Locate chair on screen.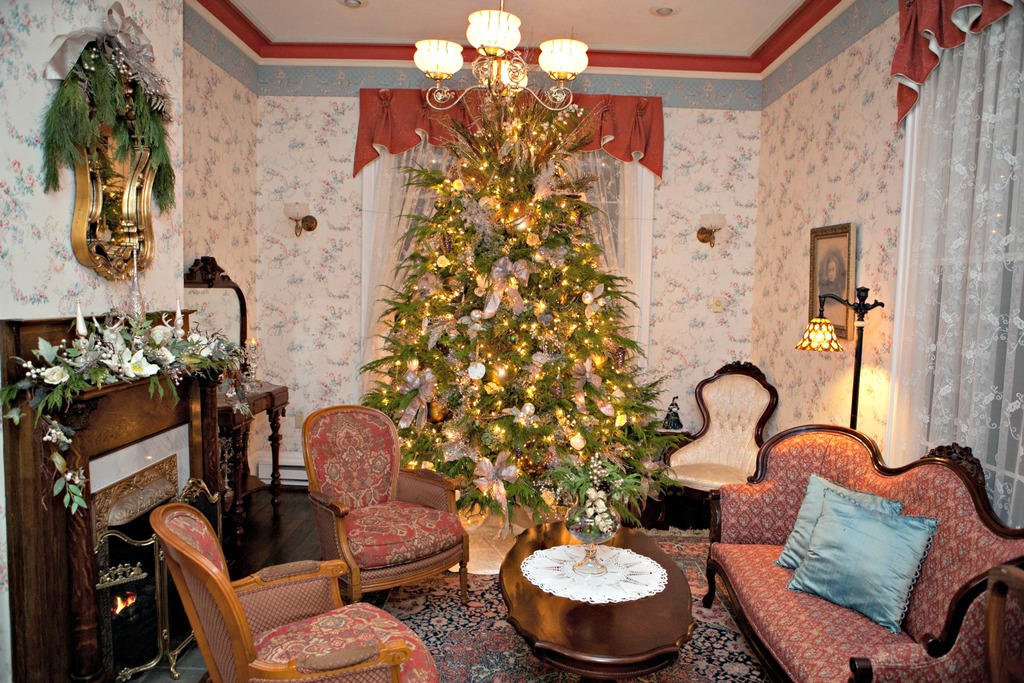
On screen at 644/361/779/524.
